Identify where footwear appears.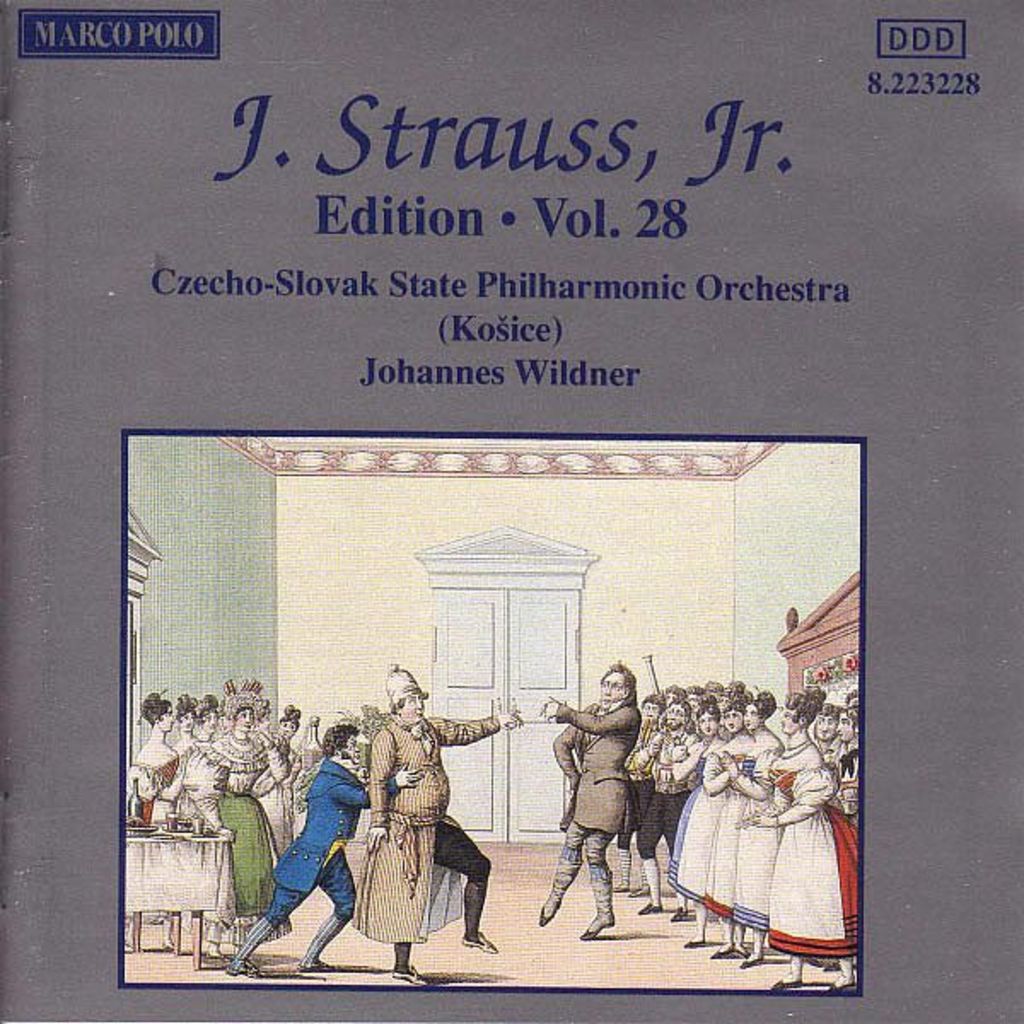
Appears at locate(659, 905, 691, 920).
